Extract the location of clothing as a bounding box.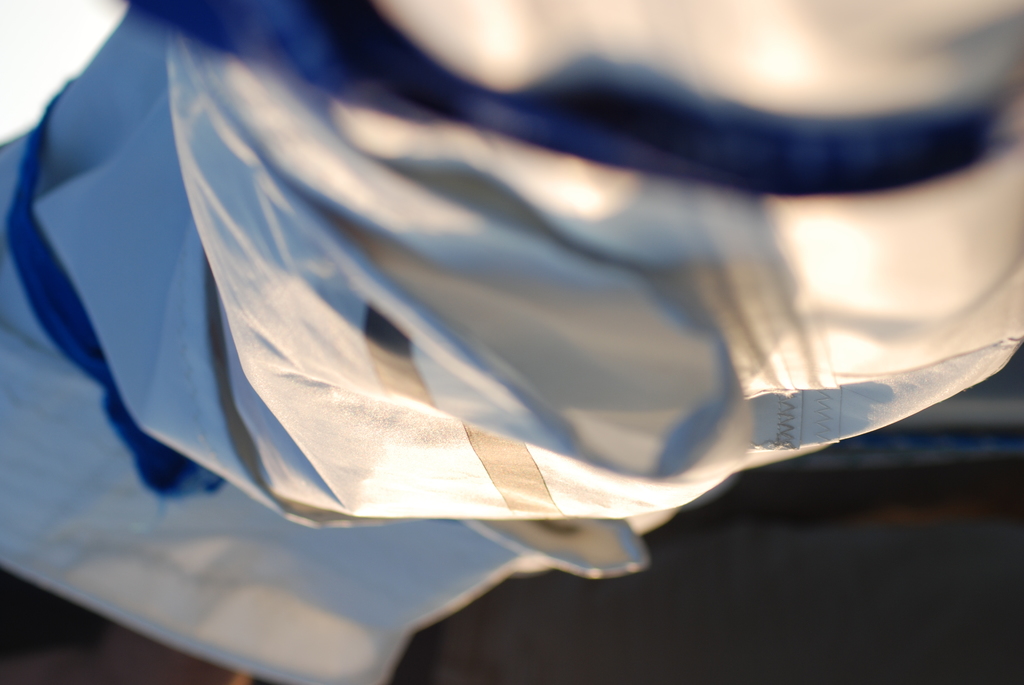
x1=0 y1=0 x2=1023 y2=684.
